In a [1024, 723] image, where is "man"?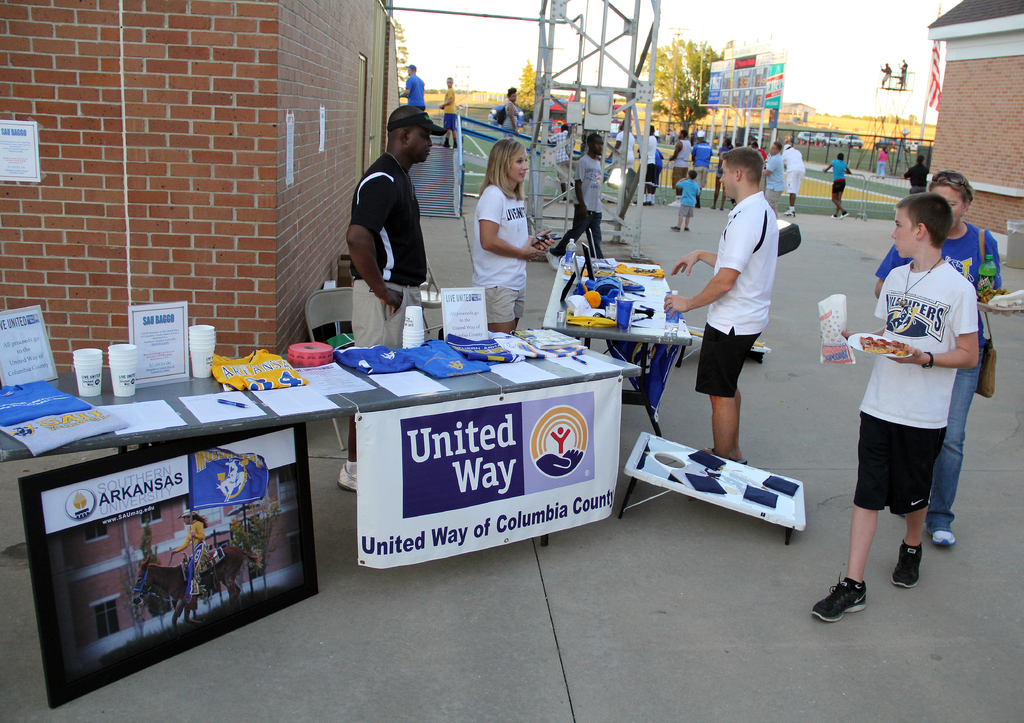
bbox=[399, 65, 419, 115].
